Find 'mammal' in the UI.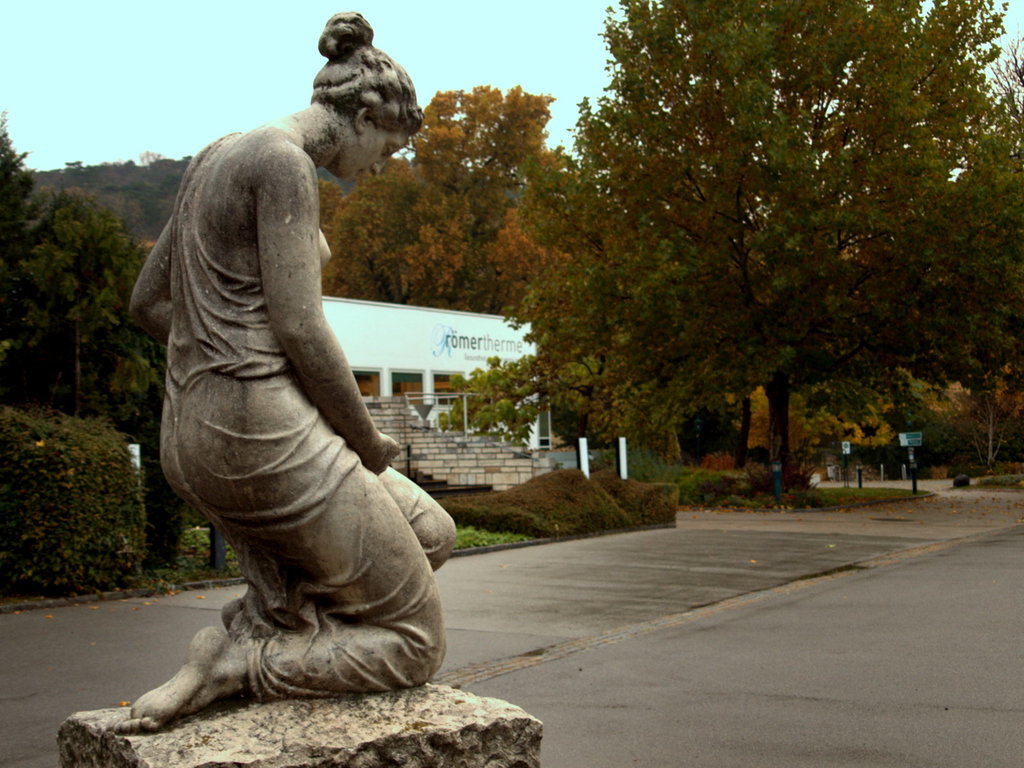
UI element at bbox=(109, 87, 431, 704).
